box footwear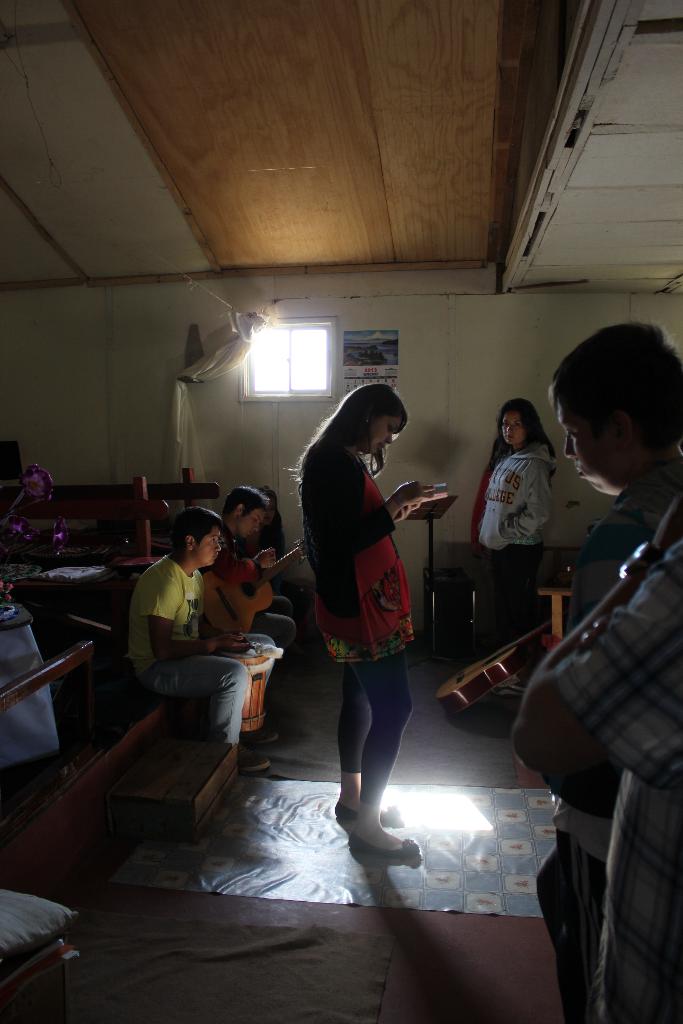
{"left": 489, "top": 675, "right": 529, "bottom": 701}
